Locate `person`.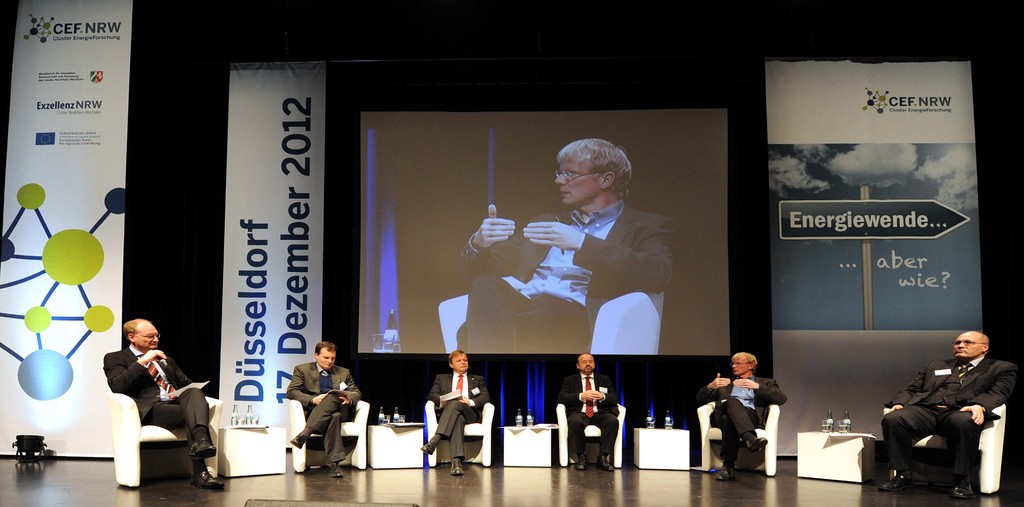
Bounding box: rect(283, 339, 362, 481).
